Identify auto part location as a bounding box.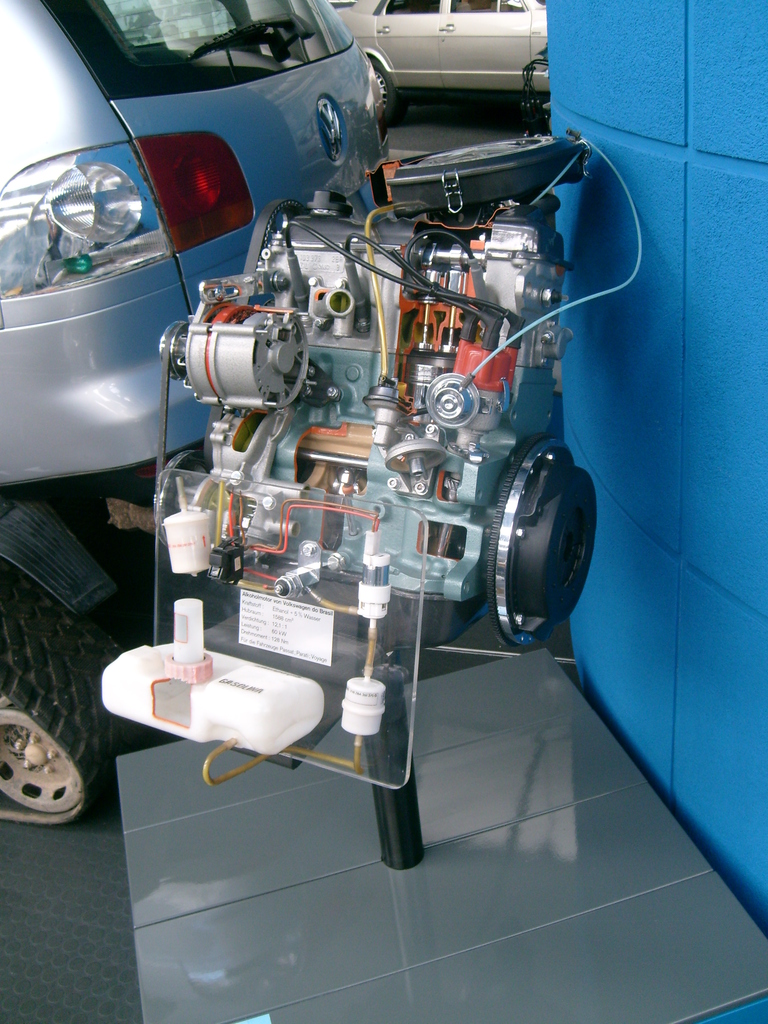
<region>0, 541, 138, 855</region>.
